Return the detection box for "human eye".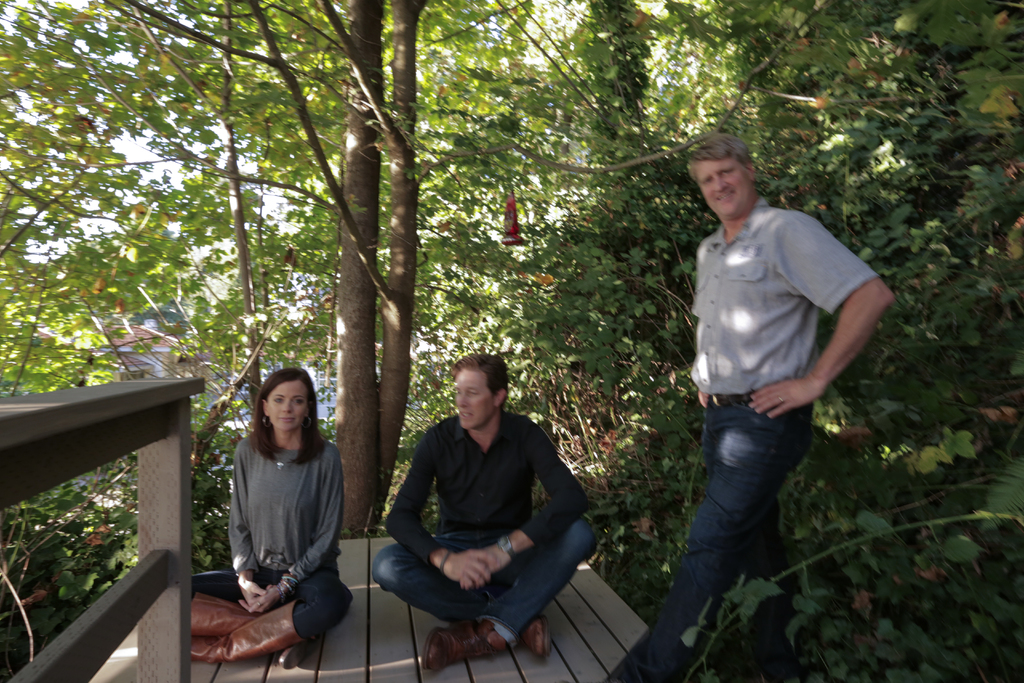
[275,395,285,404].
